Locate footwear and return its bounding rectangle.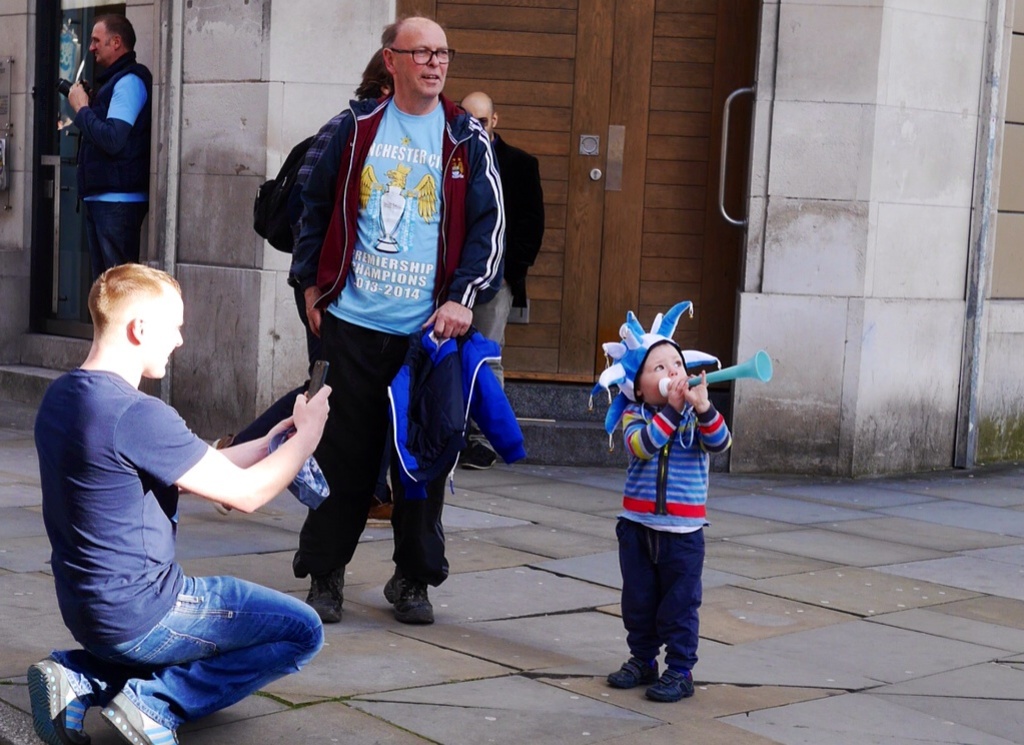
crop(606, 654, 662, 691).
